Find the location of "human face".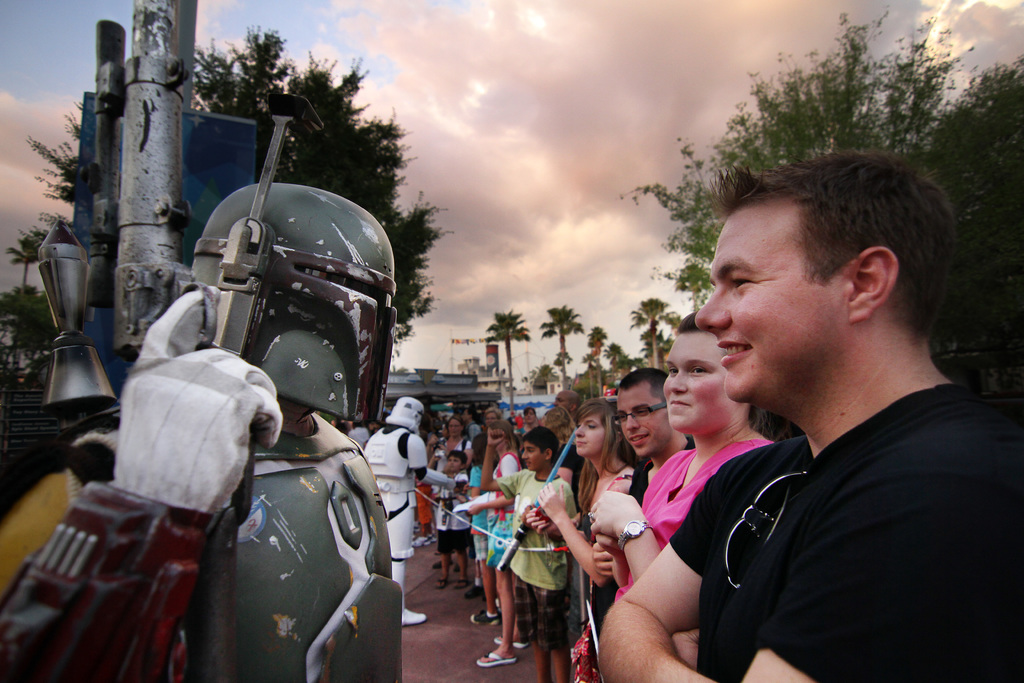
Location: (x1=524, y1=411, x2=536, y2=424).
